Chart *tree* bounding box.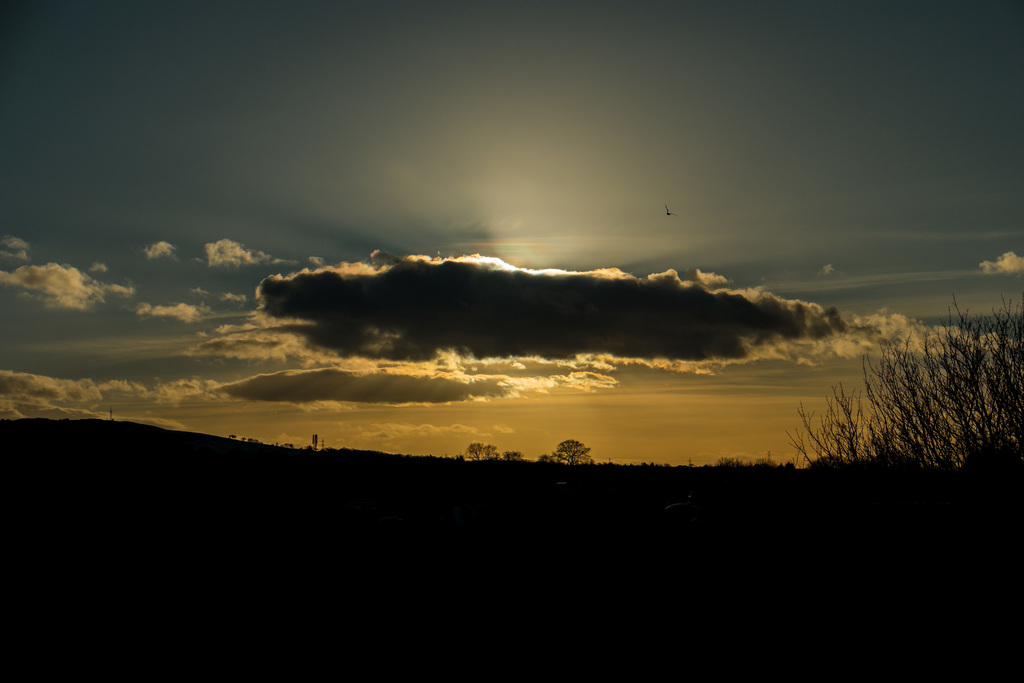
Charted: pyautogui.locateOnScreen(791, 297, 1023, 493).
